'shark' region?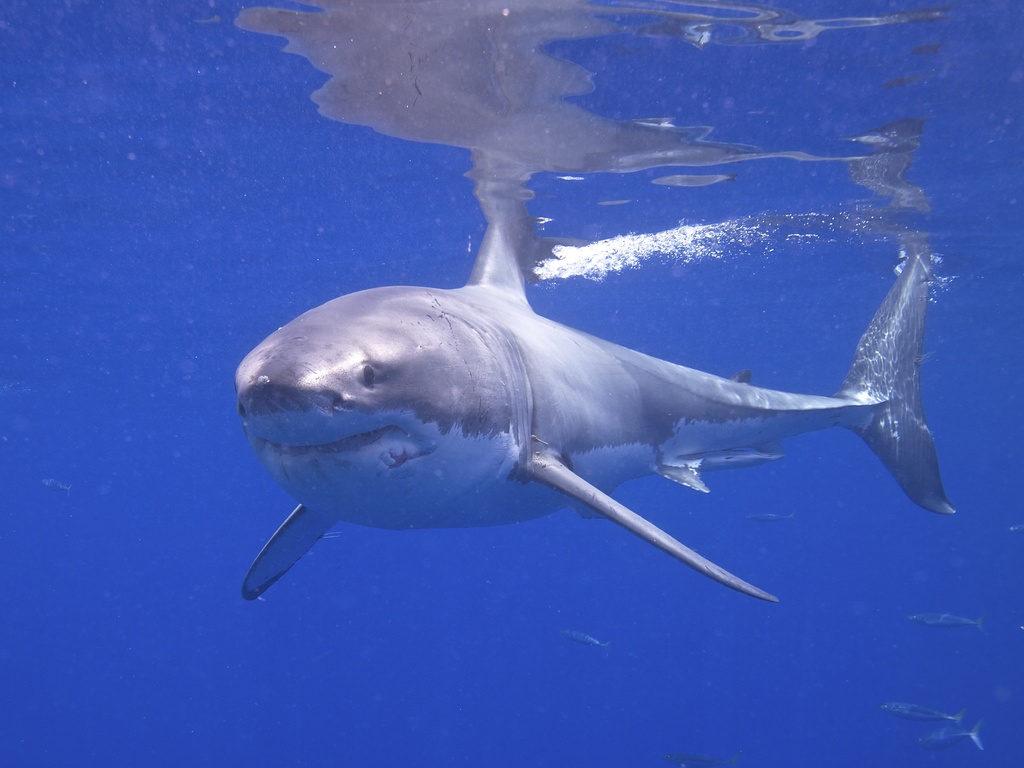
234,209,956,605
